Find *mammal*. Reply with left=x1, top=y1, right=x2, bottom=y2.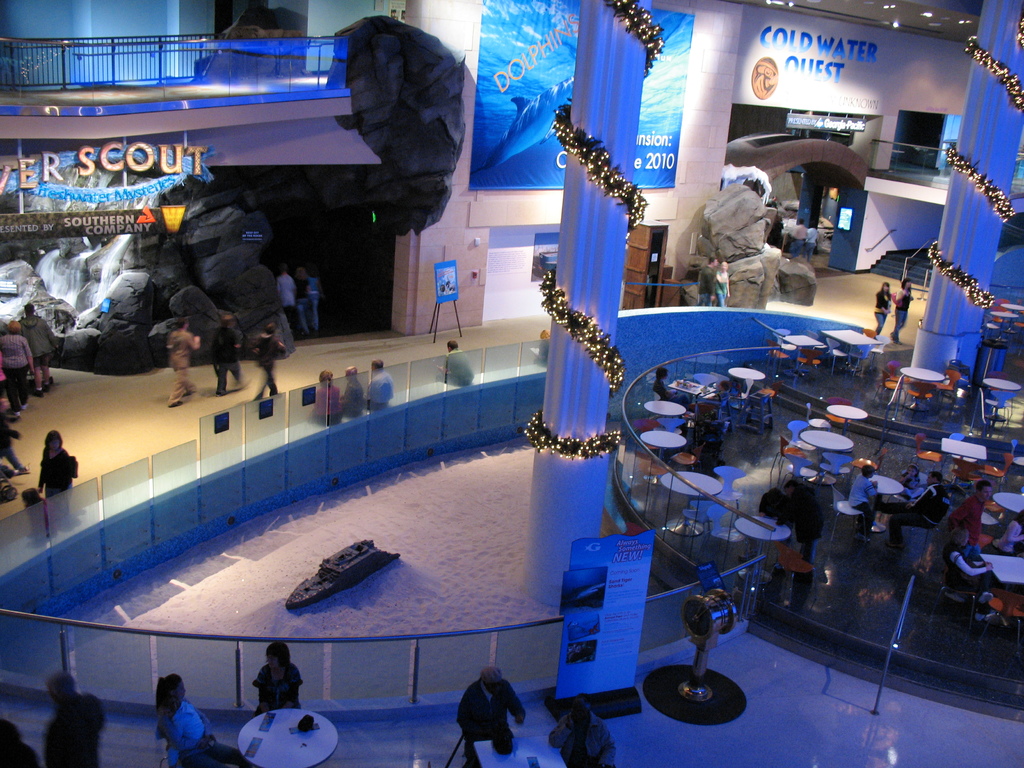
left=769, top=213, right=785, bottom=253.
